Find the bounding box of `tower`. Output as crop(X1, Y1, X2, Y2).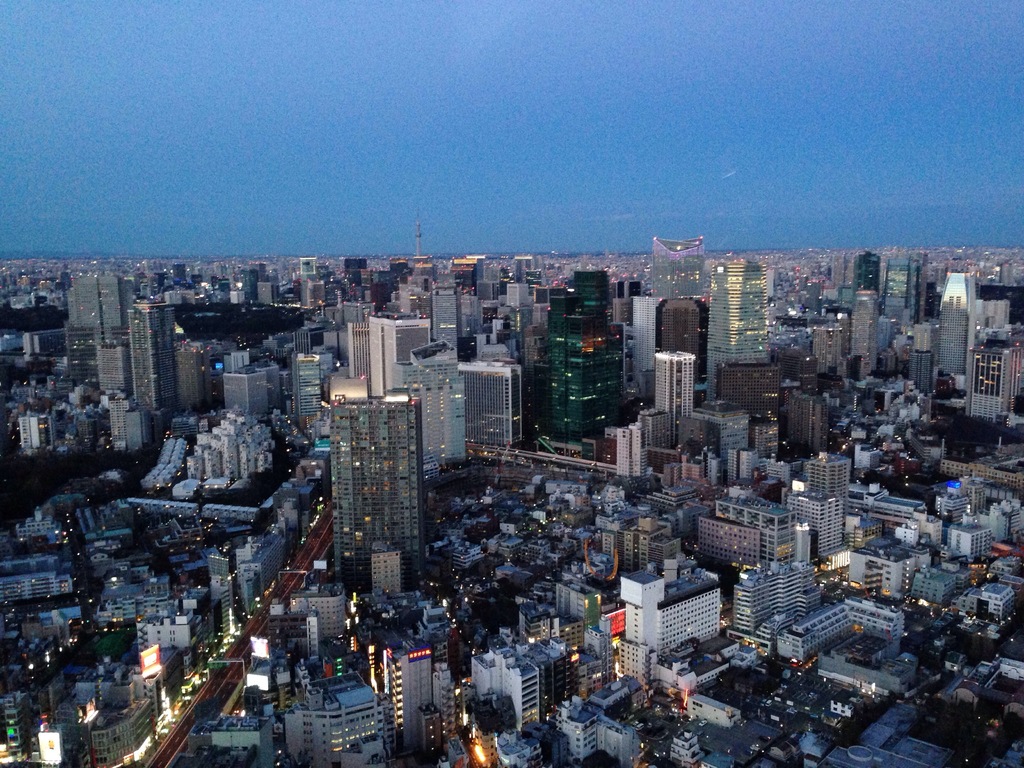
crop(102, 345, 129, 394).
